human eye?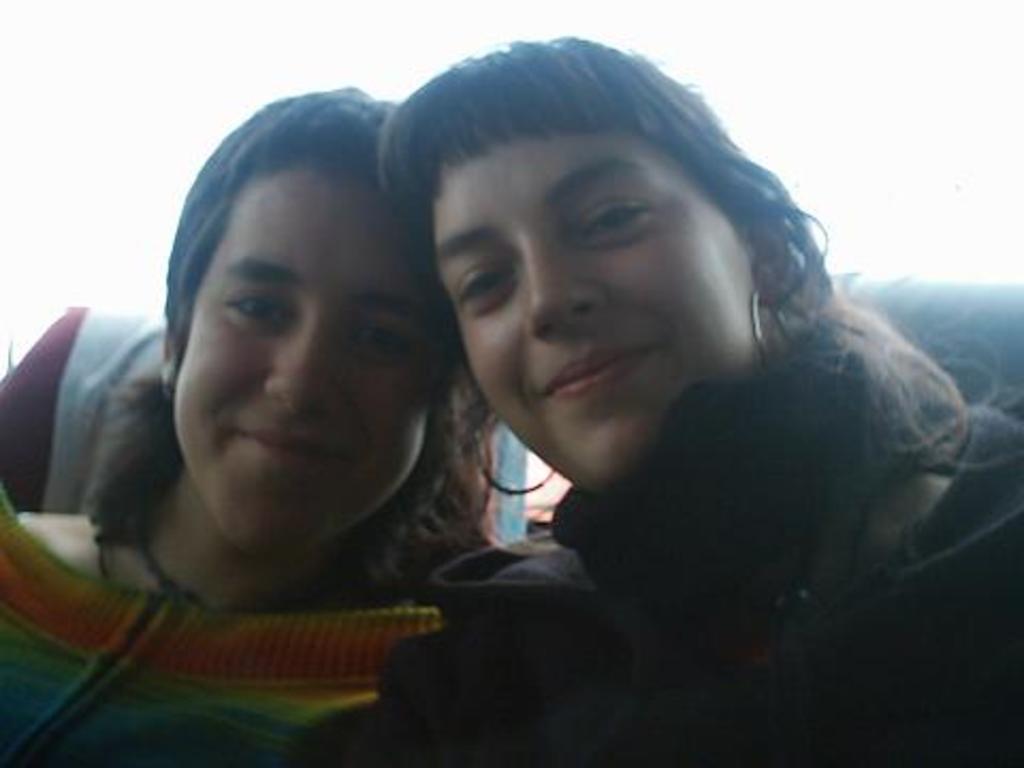
box(572, 188, 651, 252)
